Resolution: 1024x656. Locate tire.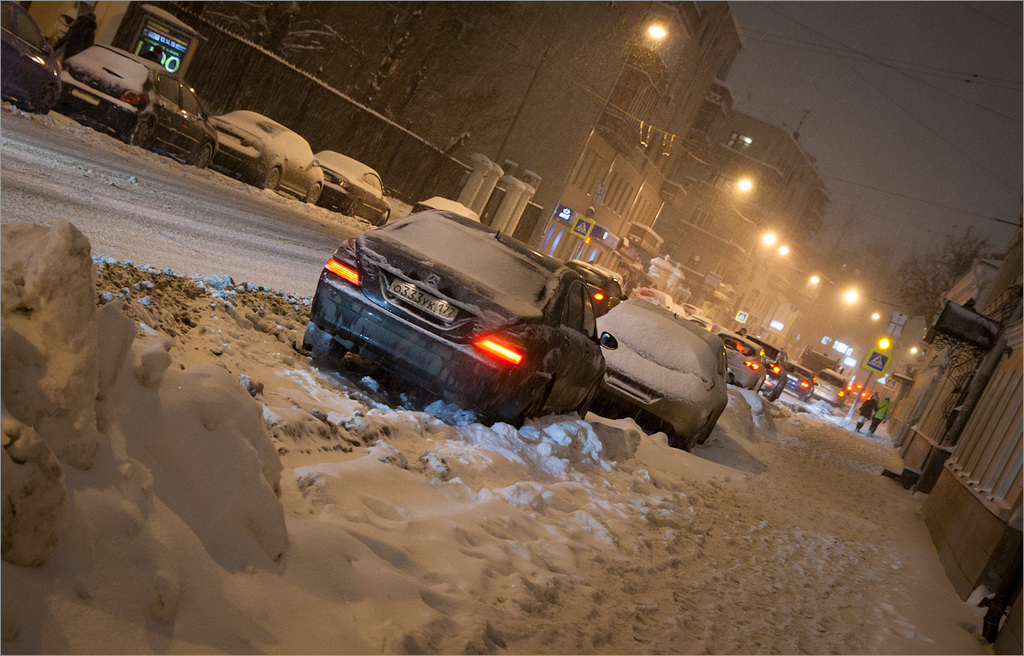
bbox=[348, 199, 361, 218].
